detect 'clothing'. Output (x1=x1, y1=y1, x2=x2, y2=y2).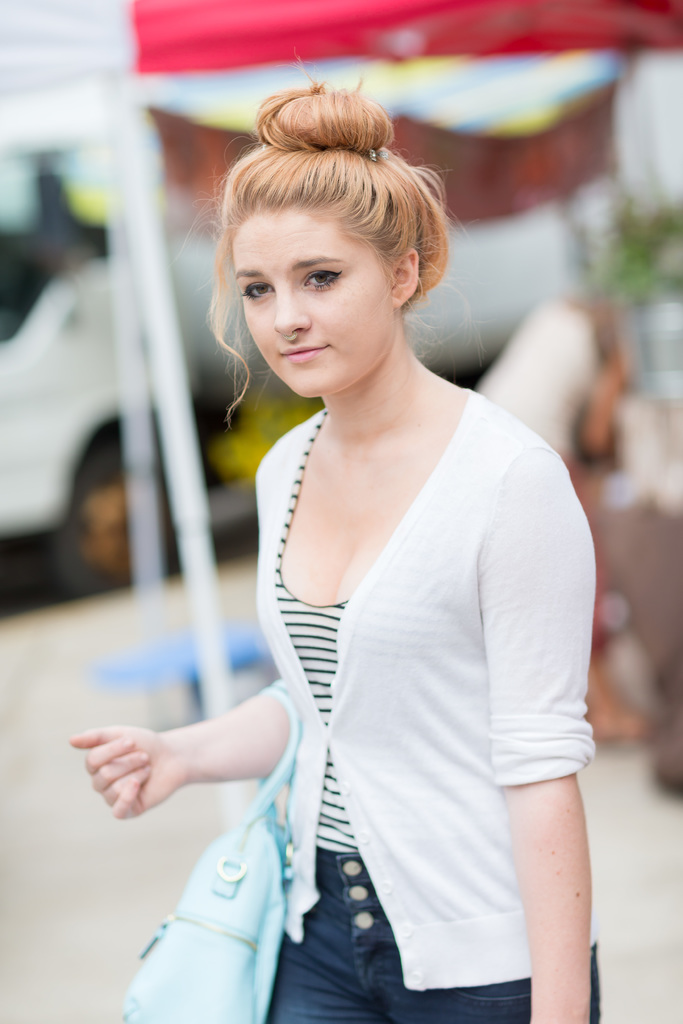
(x1=272, y1=404, x2=360, y2=831).
